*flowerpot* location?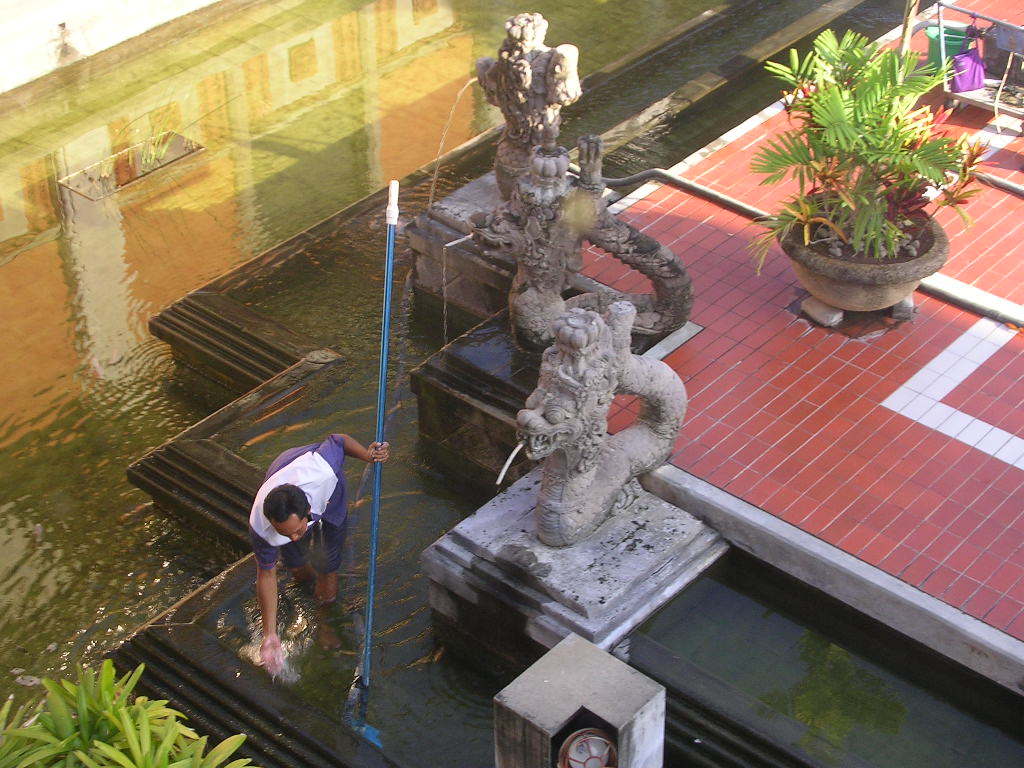
select_region(775, 183, 955, 317)
